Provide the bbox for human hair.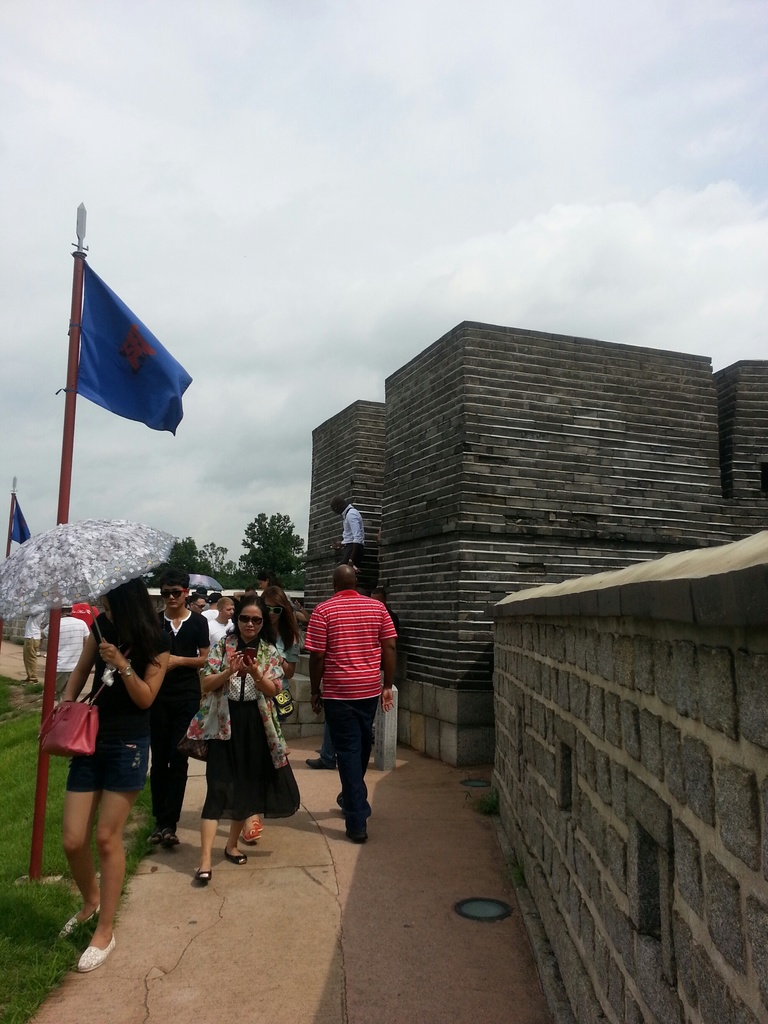
<region>100, 584, 167, 655</region>.
